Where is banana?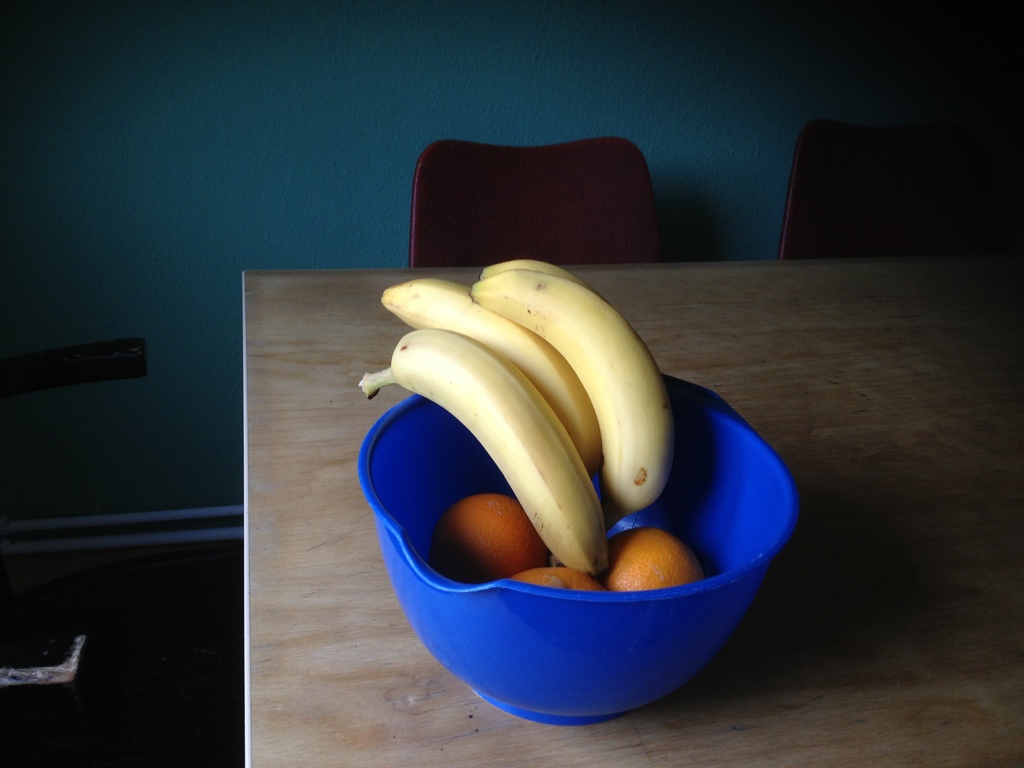
pyautogui.locateOnScreen(477, 256, 573, 274).
